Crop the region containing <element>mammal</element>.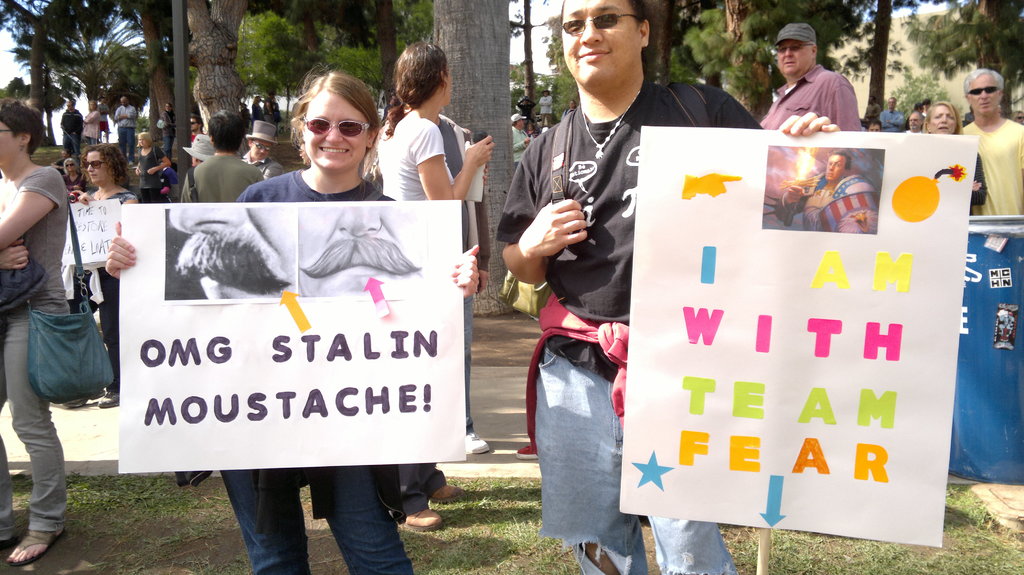
Crop region: (538,86,554,129).
